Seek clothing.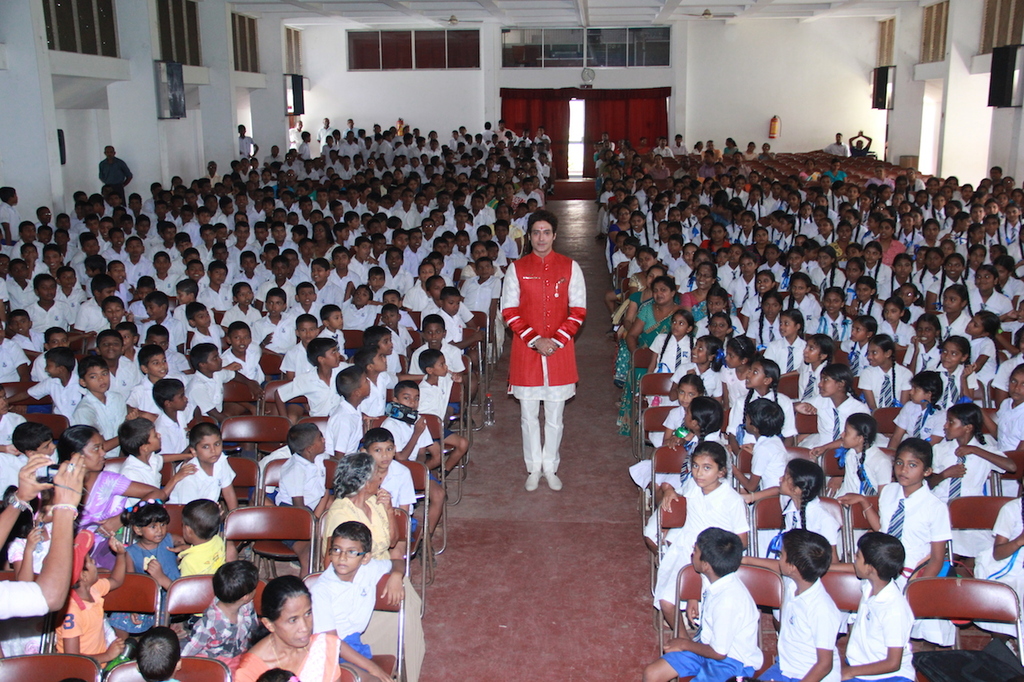
locate(194, 588, 270, 656).
